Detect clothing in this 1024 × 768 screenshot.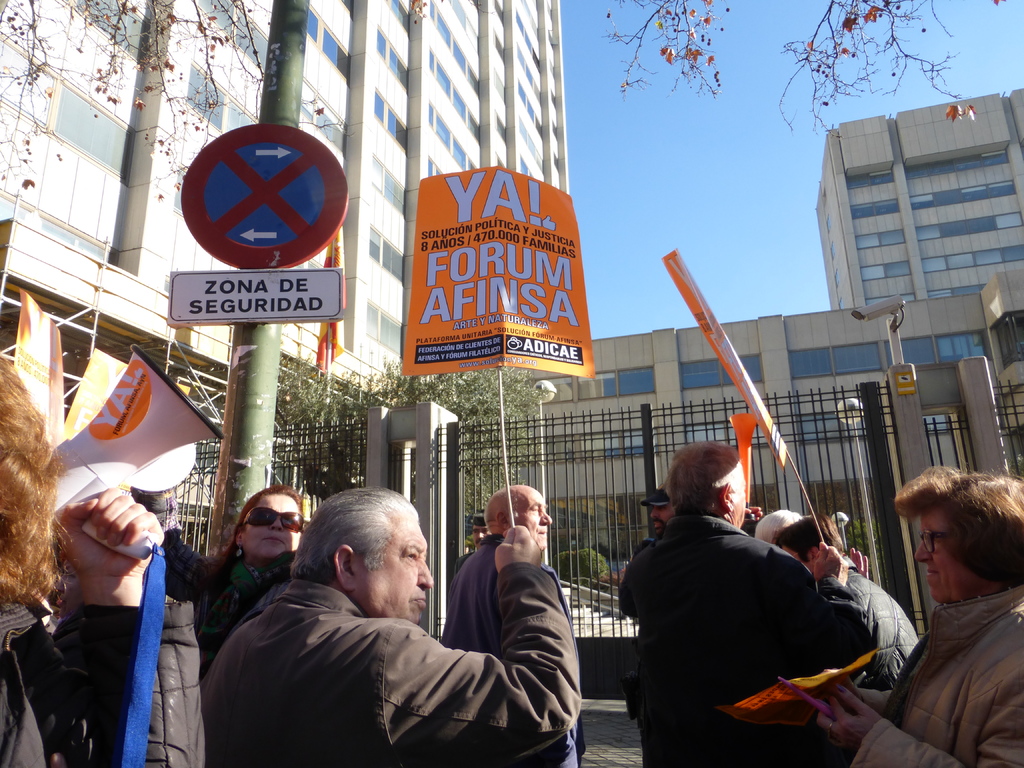
Detection: l=161, t=522, r=308, b=668.
